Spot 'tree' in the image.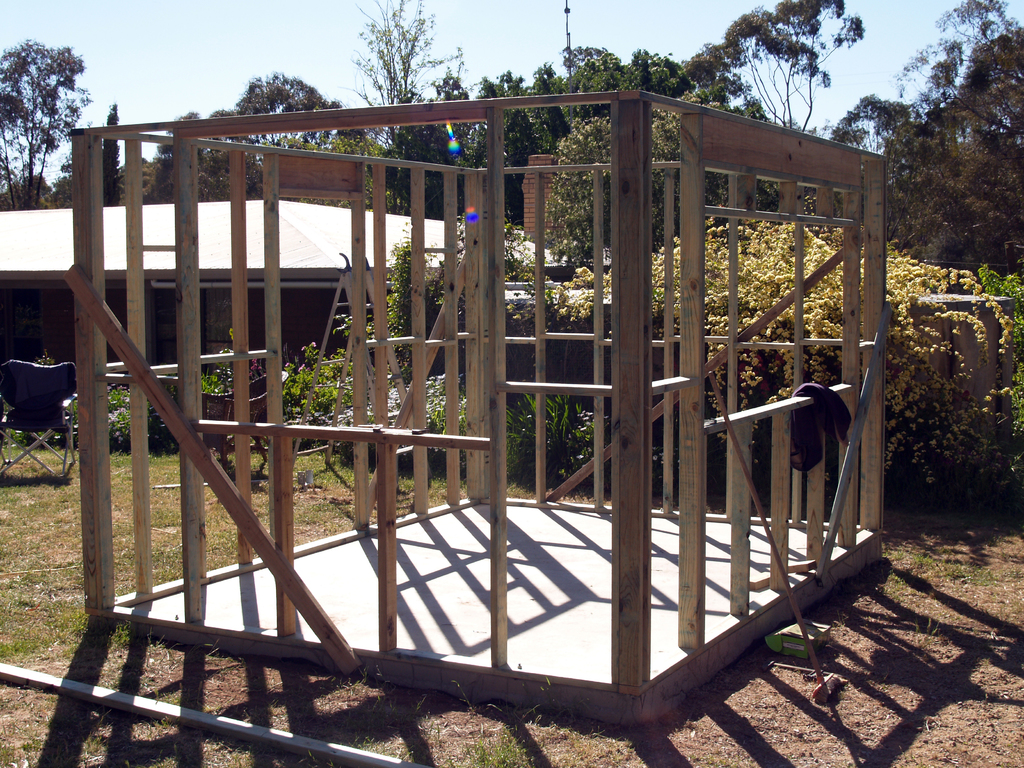
'tree' found at <bbox>1, 13, 72, 164</bbox>.
